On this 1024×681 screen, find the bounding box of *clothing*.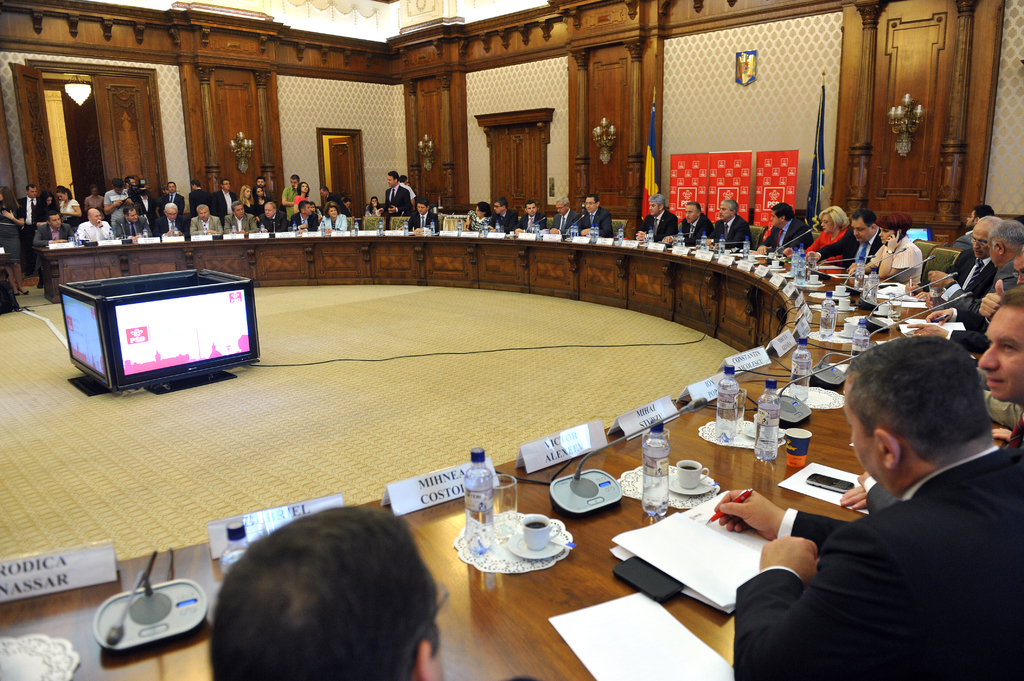
Bounding box: (465, 210, 493, 234).
